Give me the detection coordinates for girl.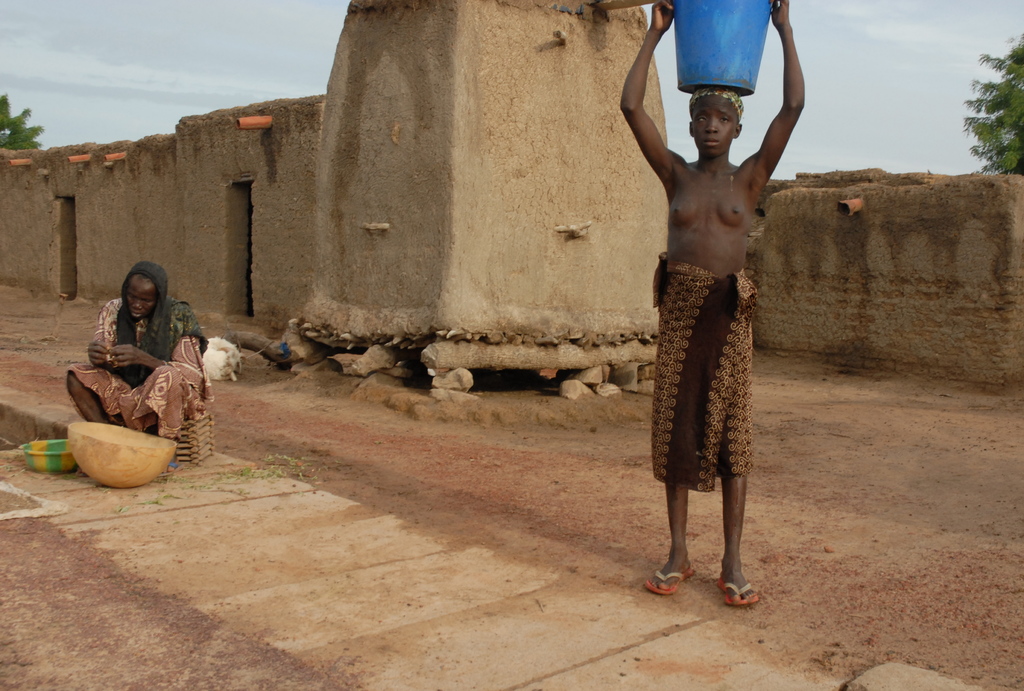
bbox=[621, 0, 804, 618].
